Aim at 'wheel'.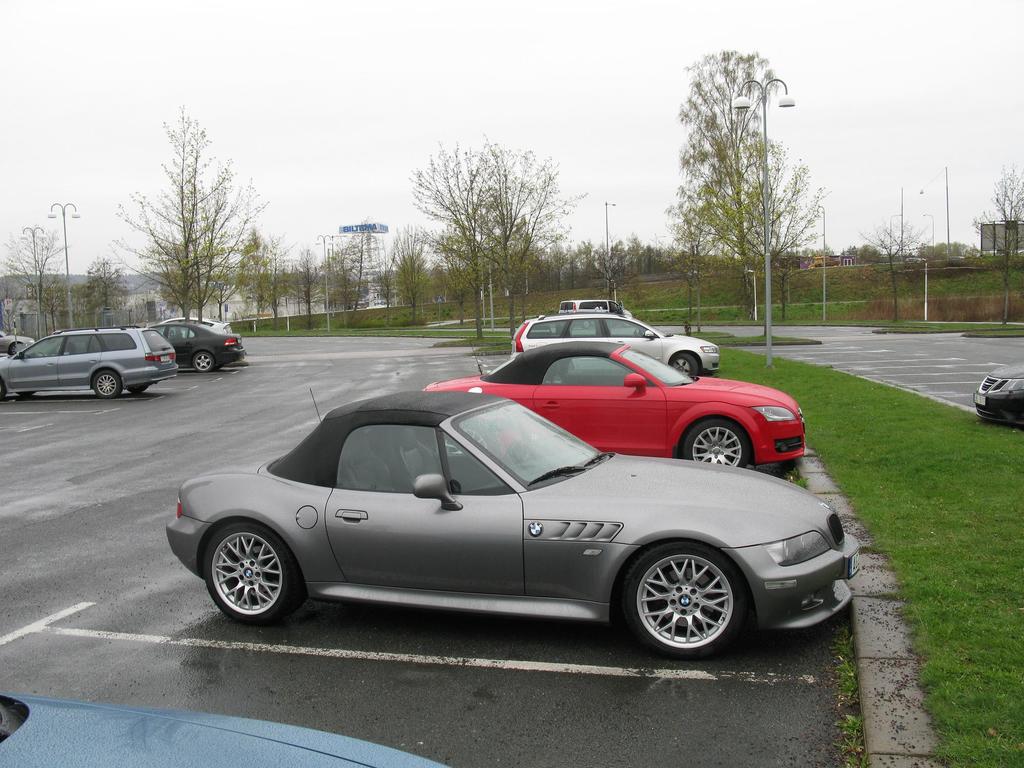
Aimed at (35, 351, 46, 358).
